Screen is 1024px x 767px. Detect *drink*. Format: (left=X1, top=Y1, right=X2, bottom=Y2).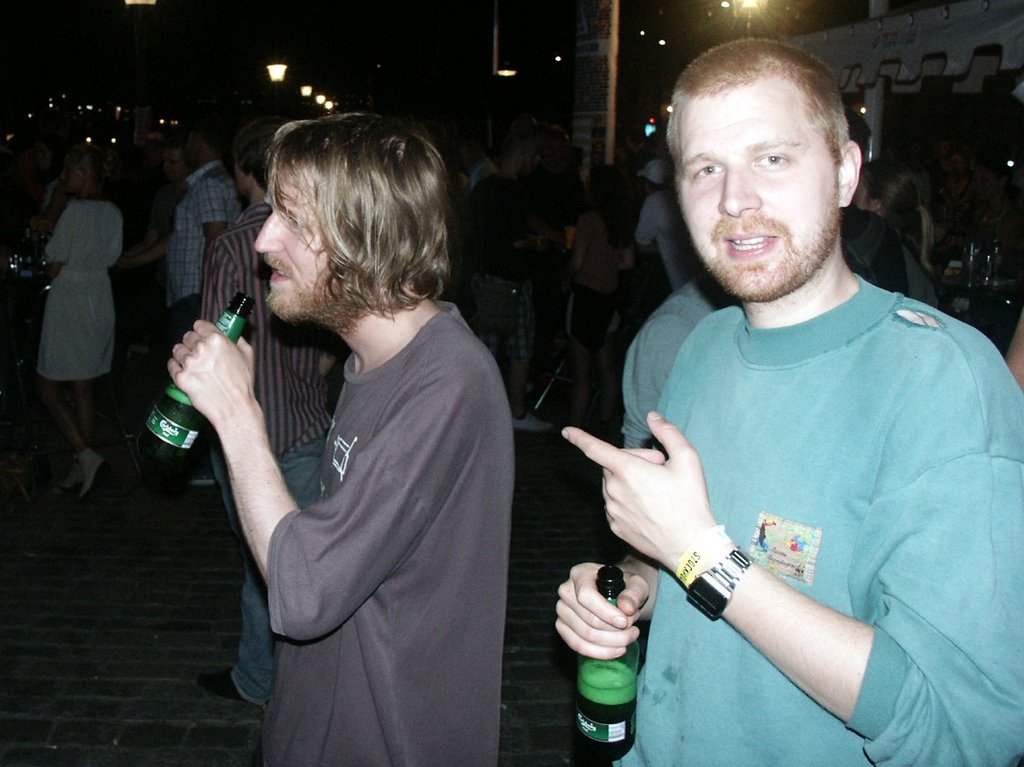
(left=143, top=389, right=204, bottom=469).
